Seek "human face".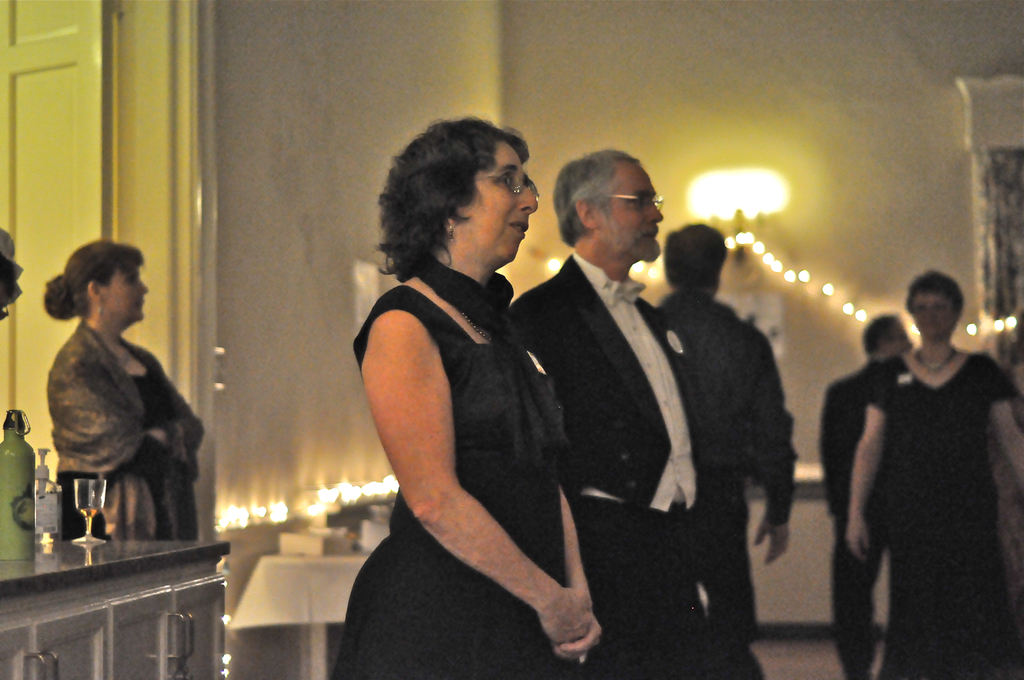
bbox(911, 291, 956, 339).
